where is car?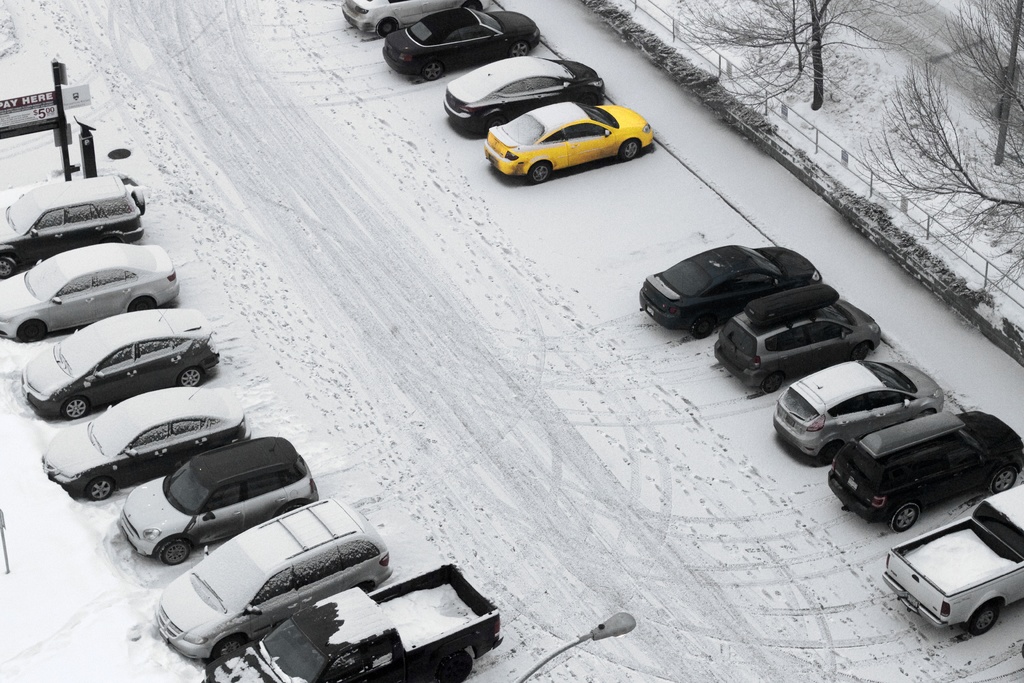
[826,411,1023,538].
